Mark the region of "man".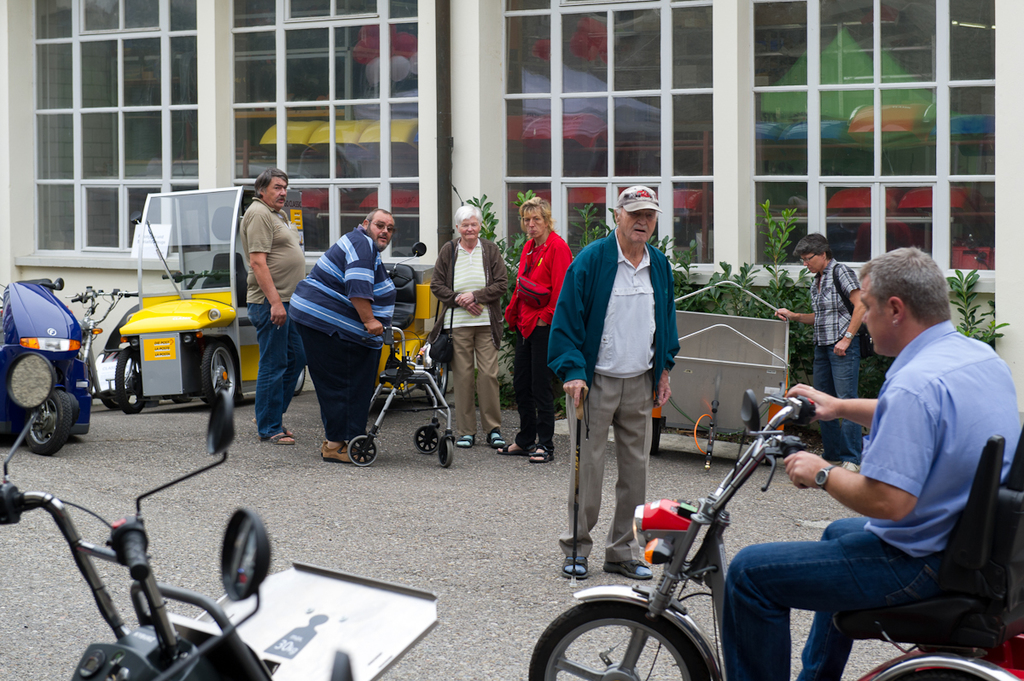
Region: l=432, t=204, r=509, b=447.
